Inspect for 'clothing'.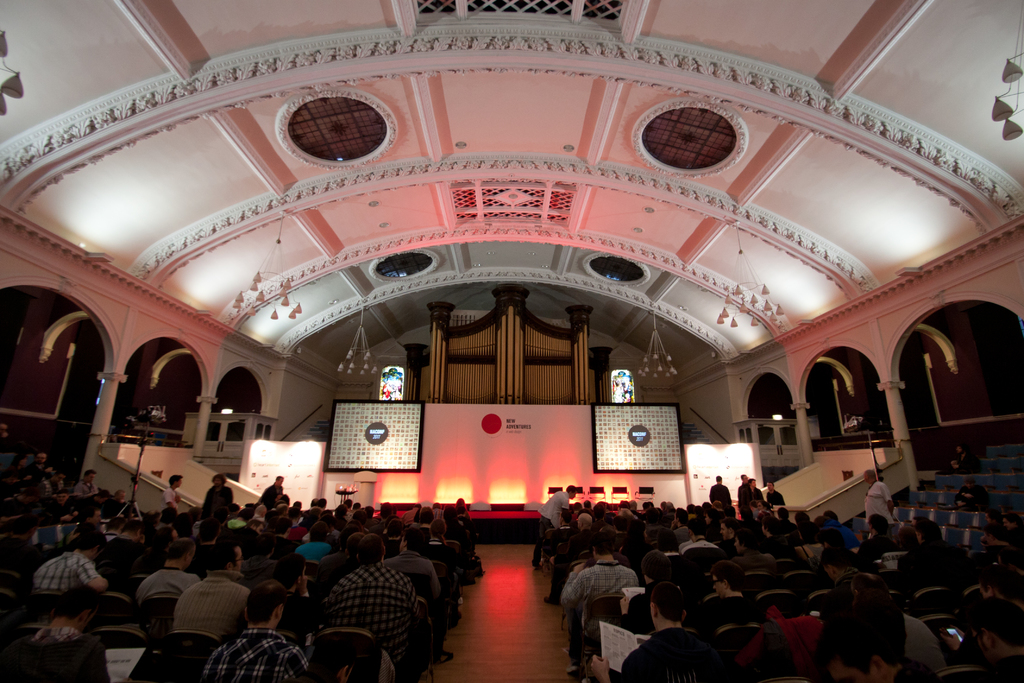
Inspection: select_region(621, 626, 707, 682).
